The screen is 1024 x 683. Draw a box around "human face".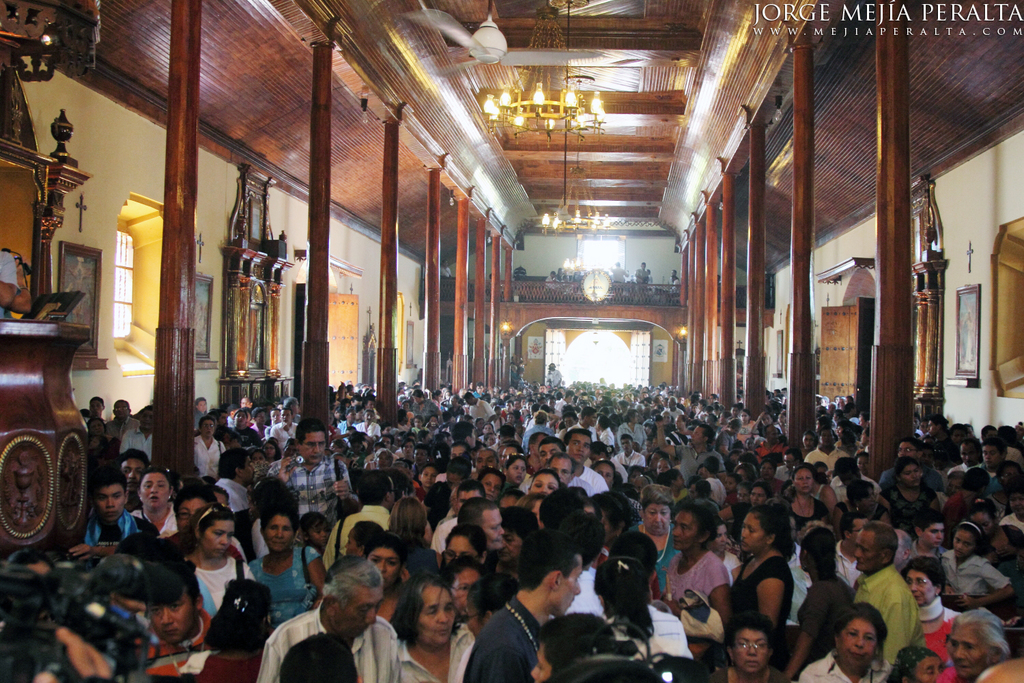
947/622/992/677.
